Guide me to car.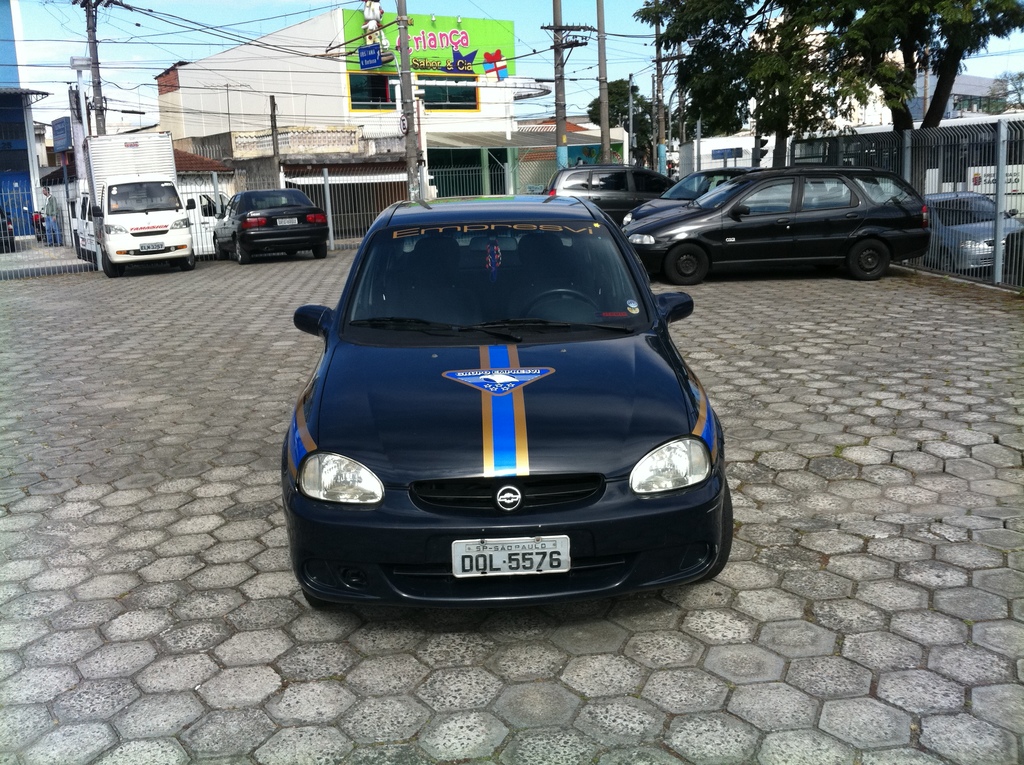
Guidance: bbox(1004, 238, 1023, 285).
